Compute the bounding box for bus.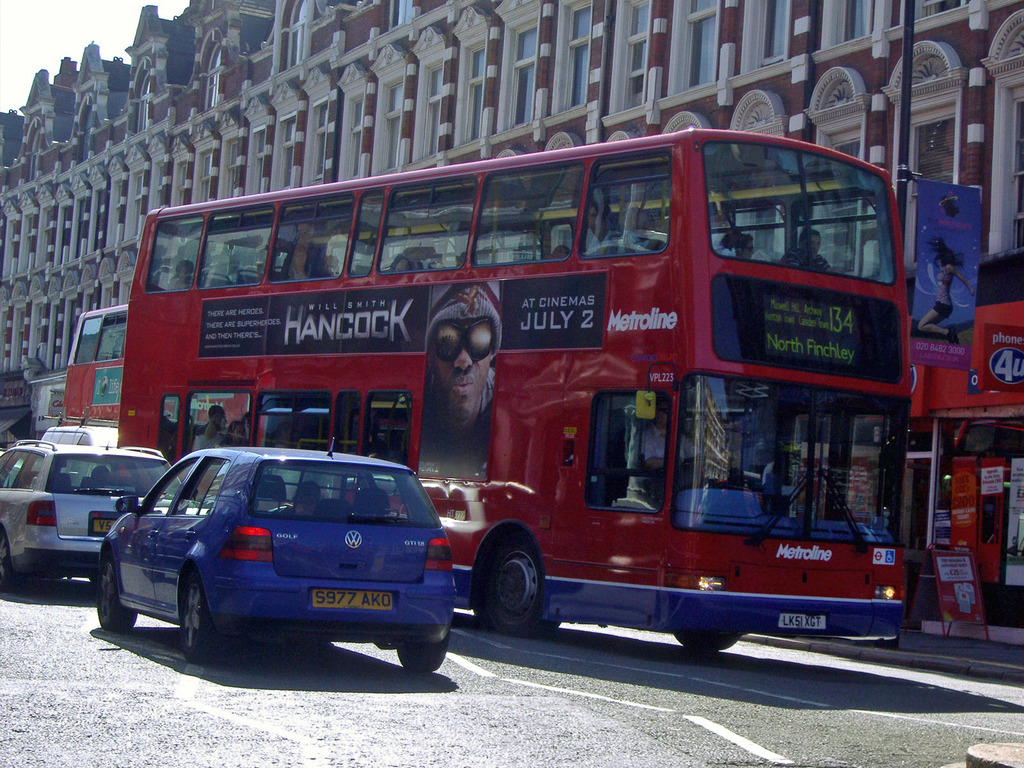
116/130/914/654.
